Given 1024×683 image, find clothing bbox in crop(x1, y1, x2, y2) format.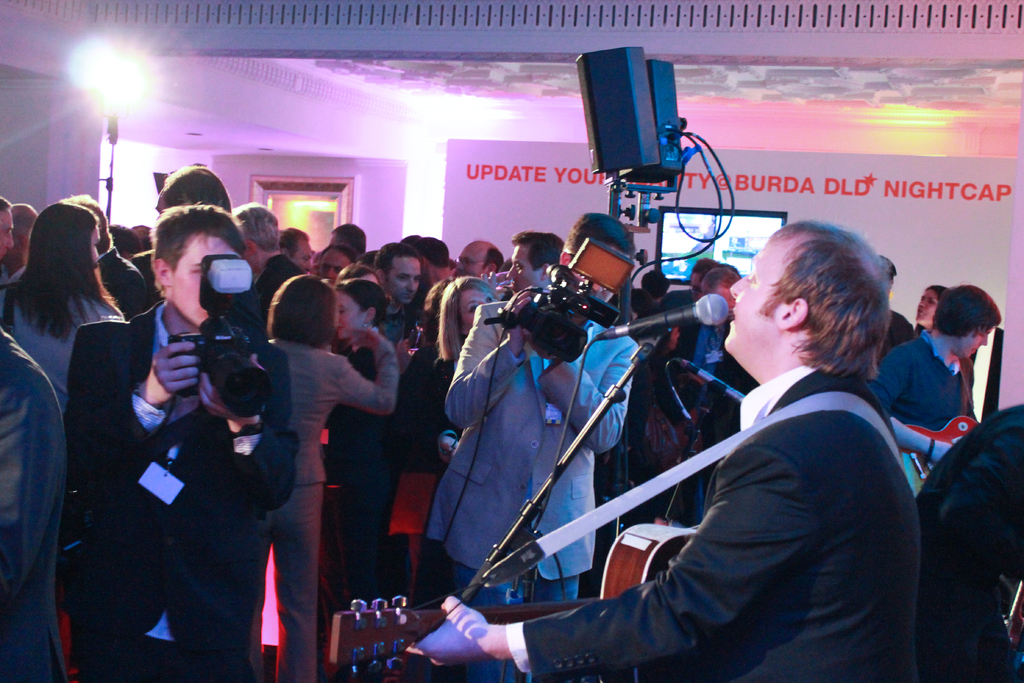
crop(863, 342, 972, 483).
